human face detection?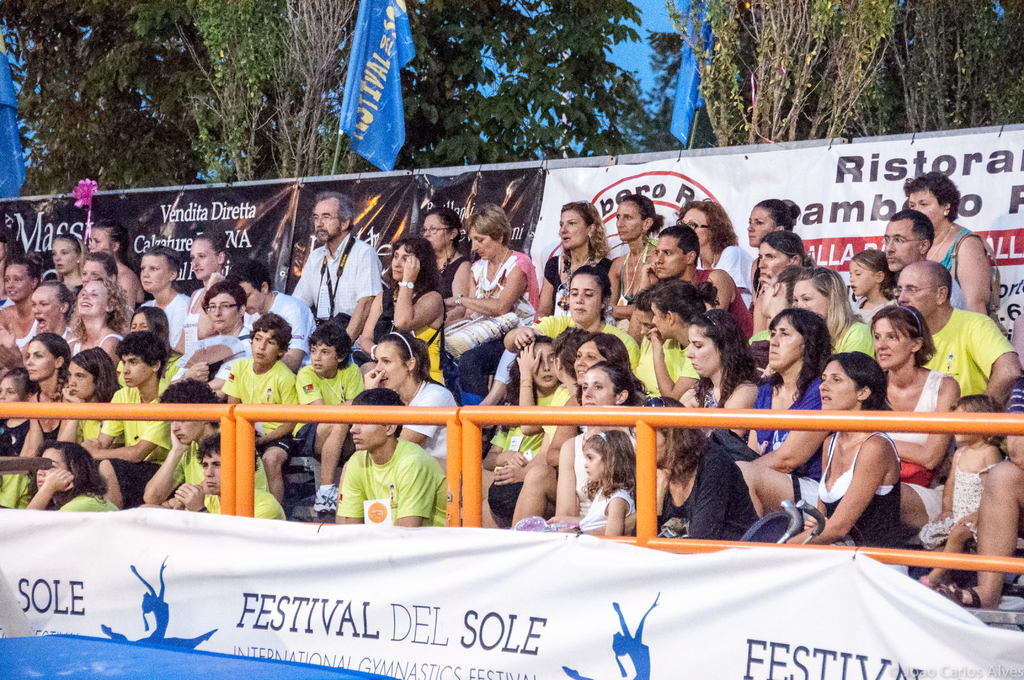
bbox=[958, 407, 974, 437]
